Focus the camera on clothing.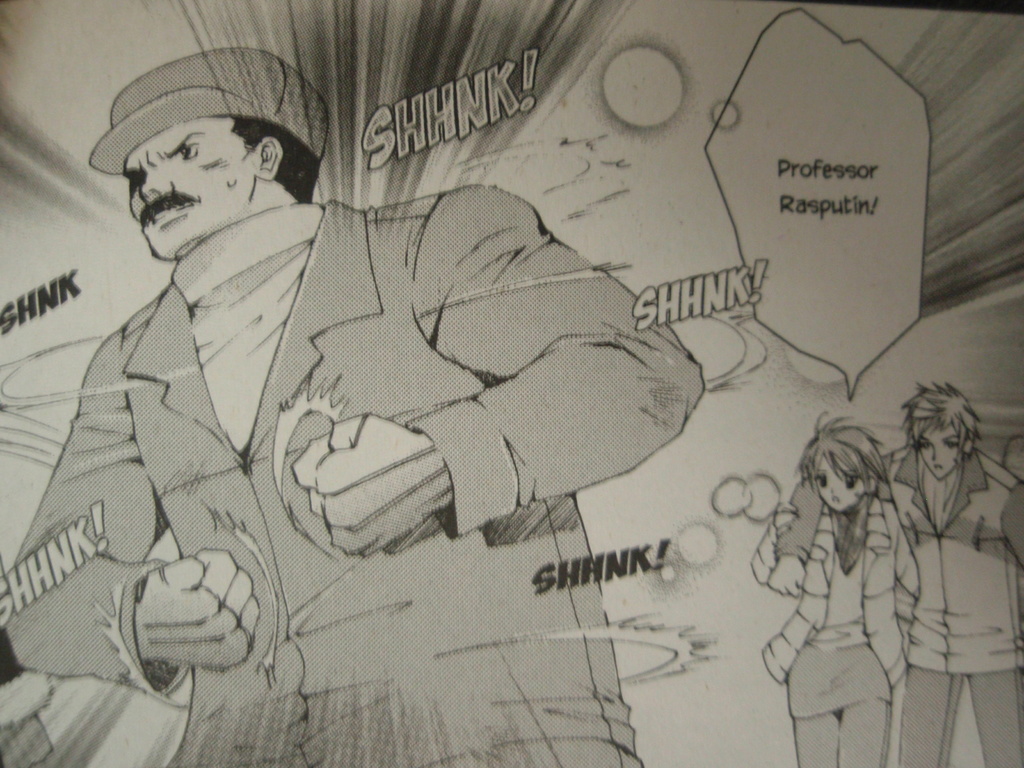
Focus region: 868 445 1023 767.
